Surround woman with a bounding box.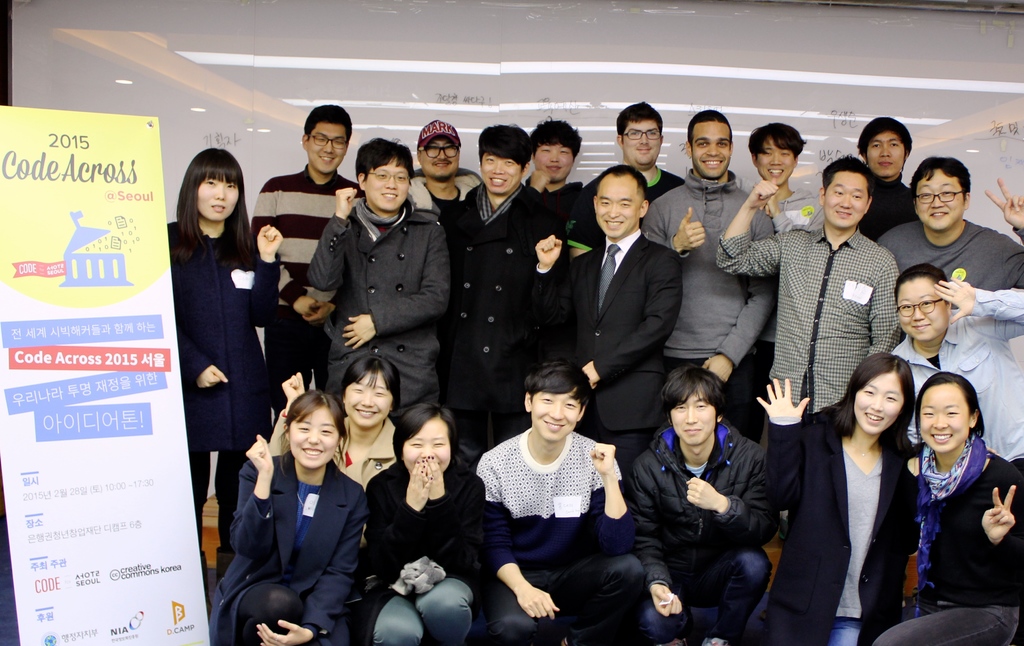
l=884, t=260, r=1023, b=489.
